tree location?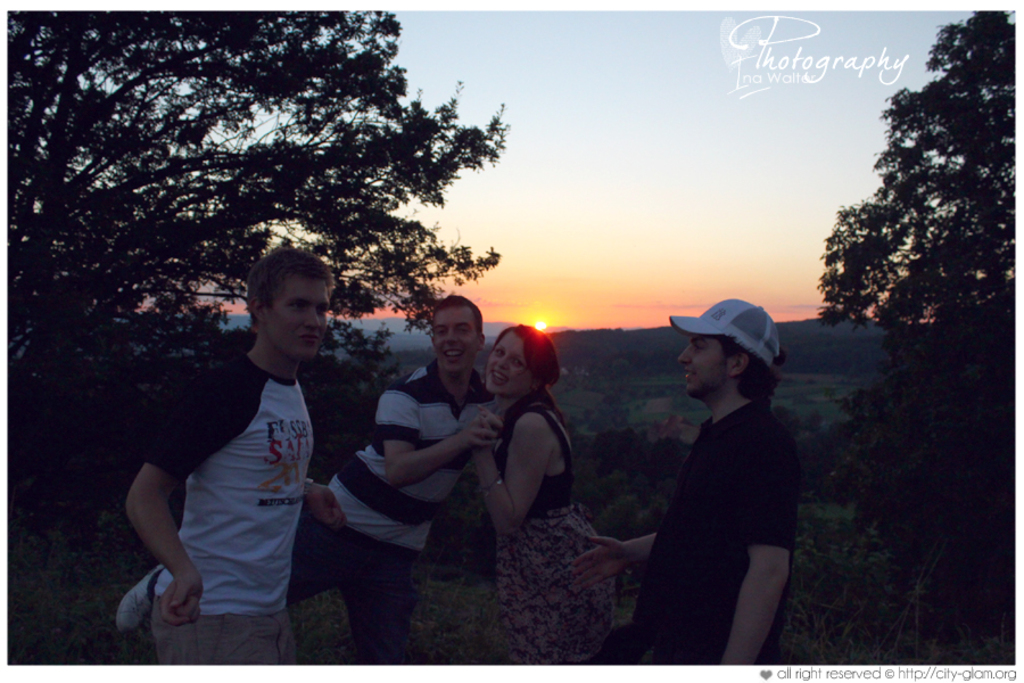
18/0/517/395
